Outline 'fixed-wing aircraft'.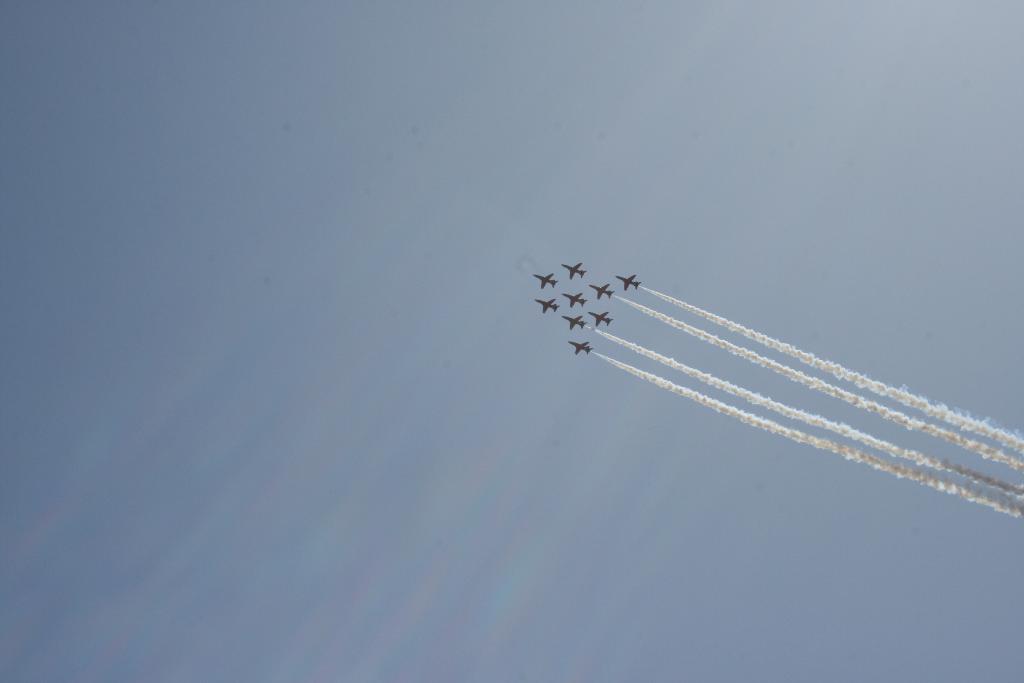
Outline: 590, 283, 612, 299.
